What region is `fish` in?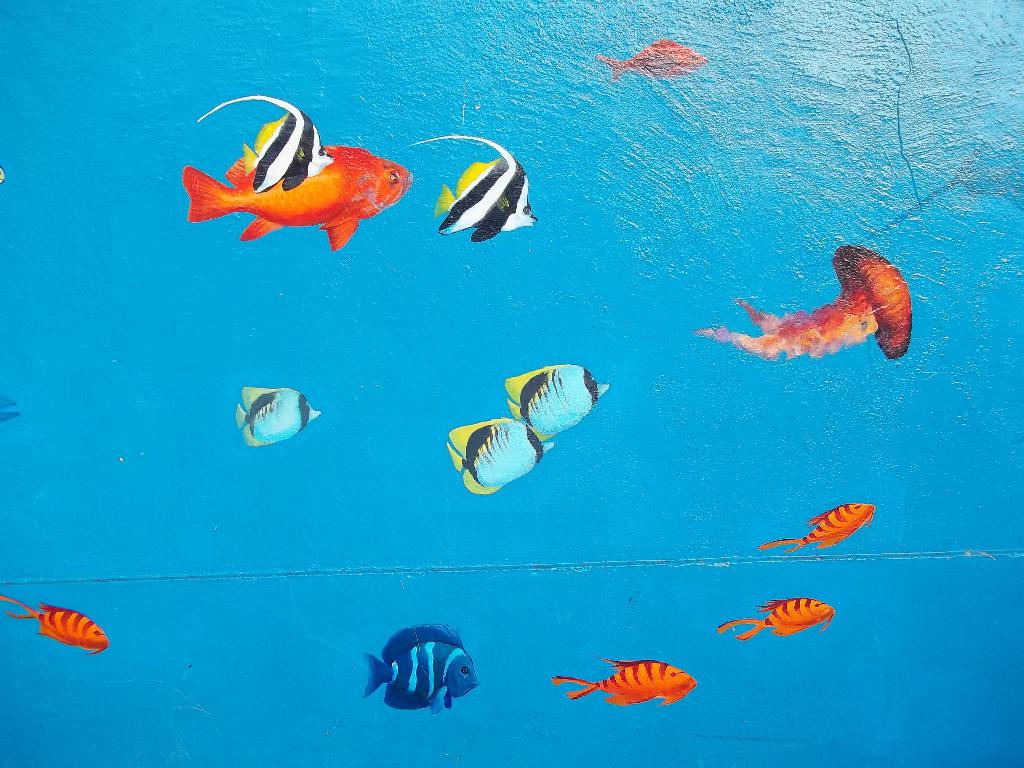
region(710, 591, 837, 637).
